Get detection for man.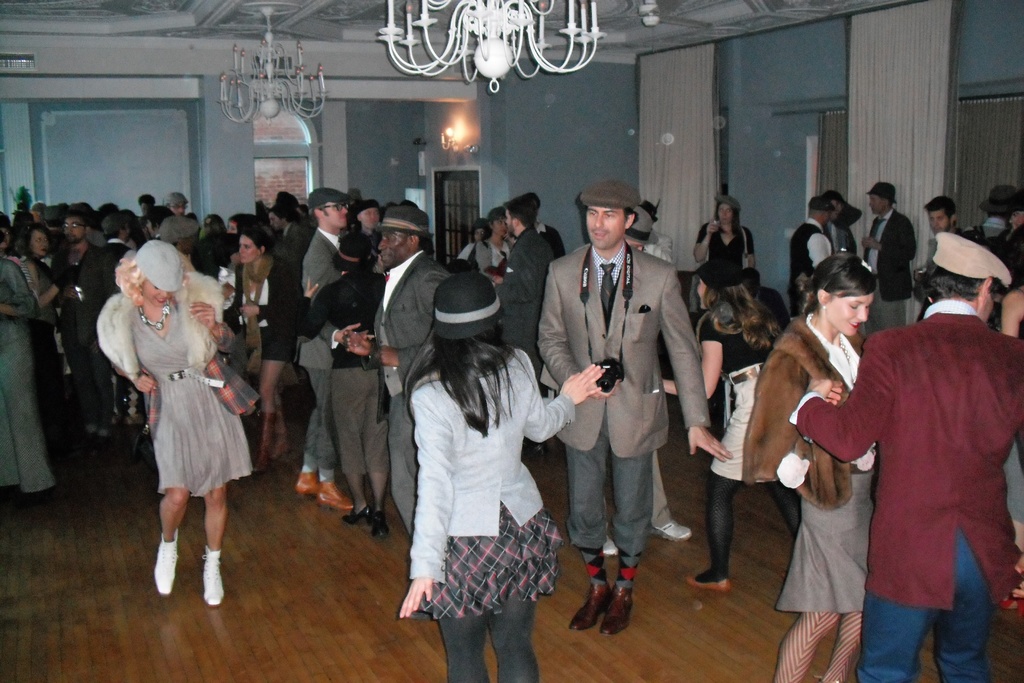
Detection: <region>822, 189, 861, 255</region>.
